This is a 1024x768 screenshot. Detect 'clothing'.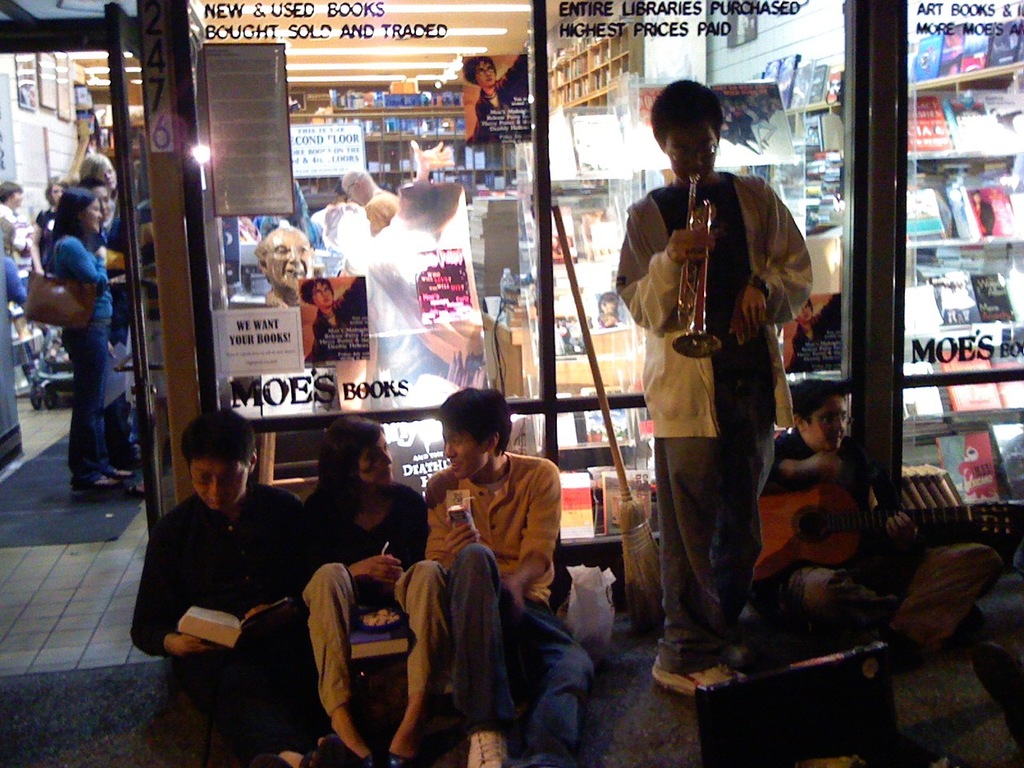
<box>303,480,431,720</box>.
